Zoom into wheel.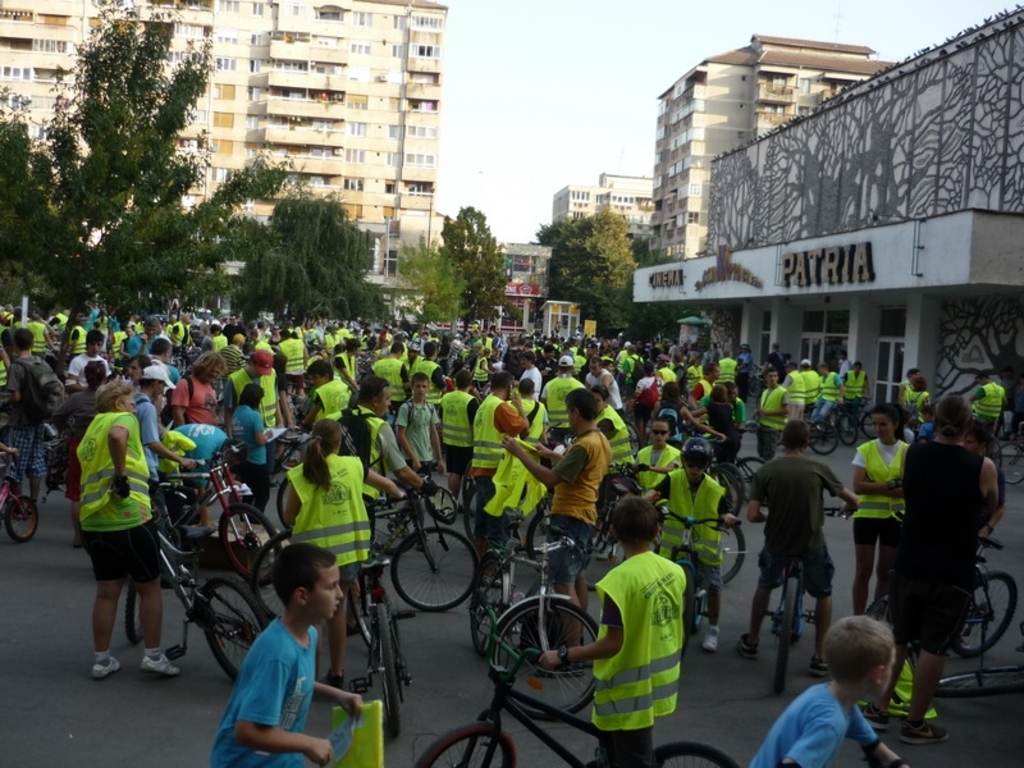
Zoom target: (left=4, top=495, right=40, bottom=543).
